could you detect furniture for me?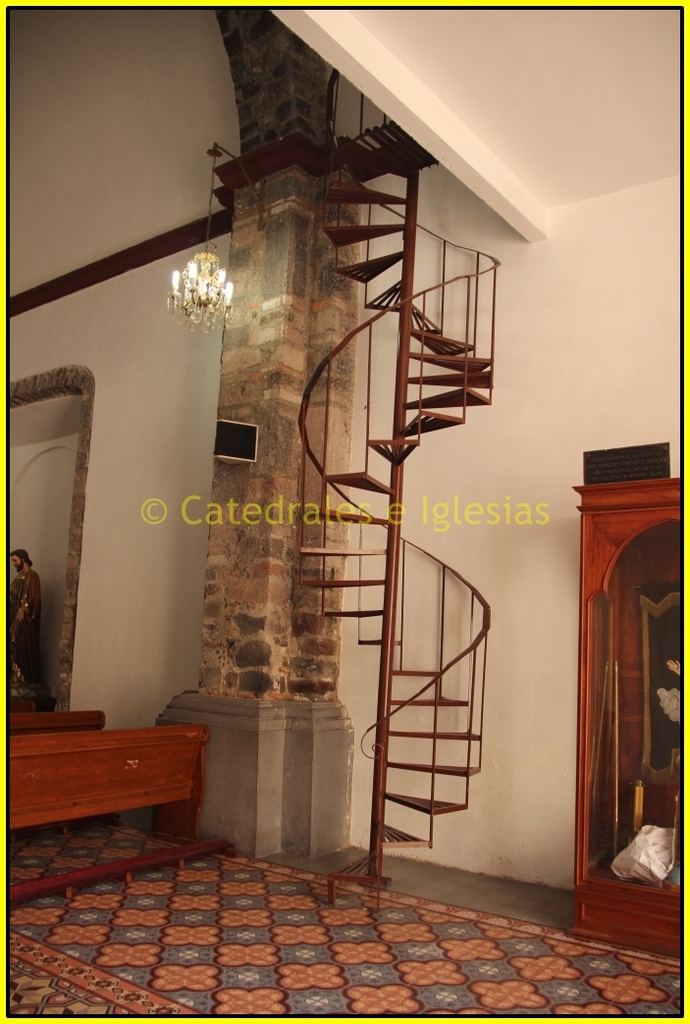
Detection result: l=0, t=721, r=233, b=907.
